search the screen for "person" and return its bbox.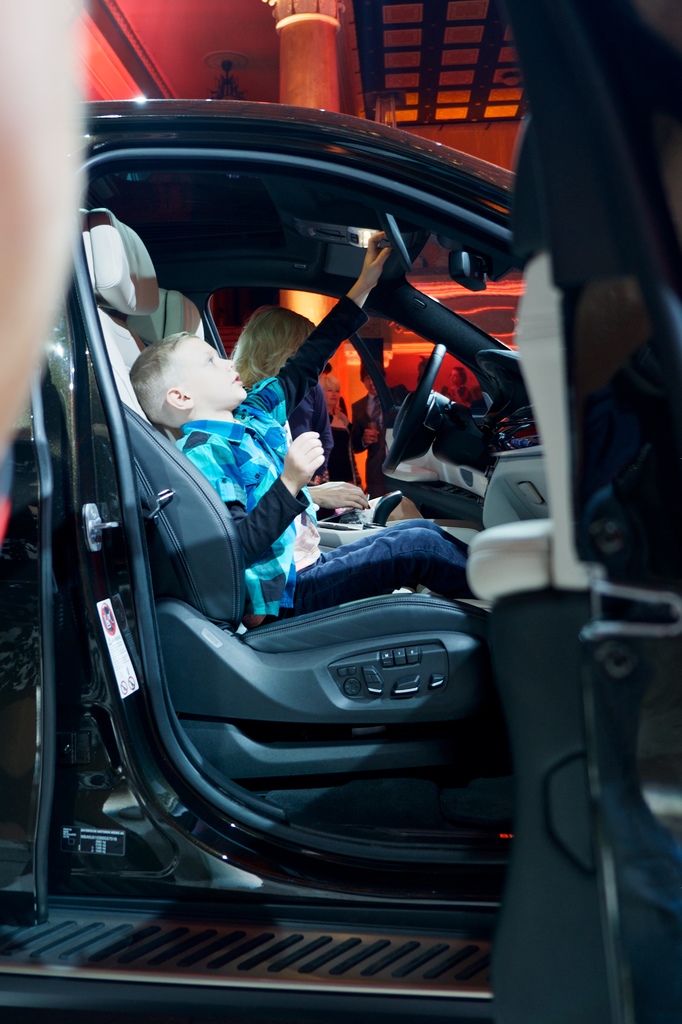
Found: <box>130,227,474,623</box>.
